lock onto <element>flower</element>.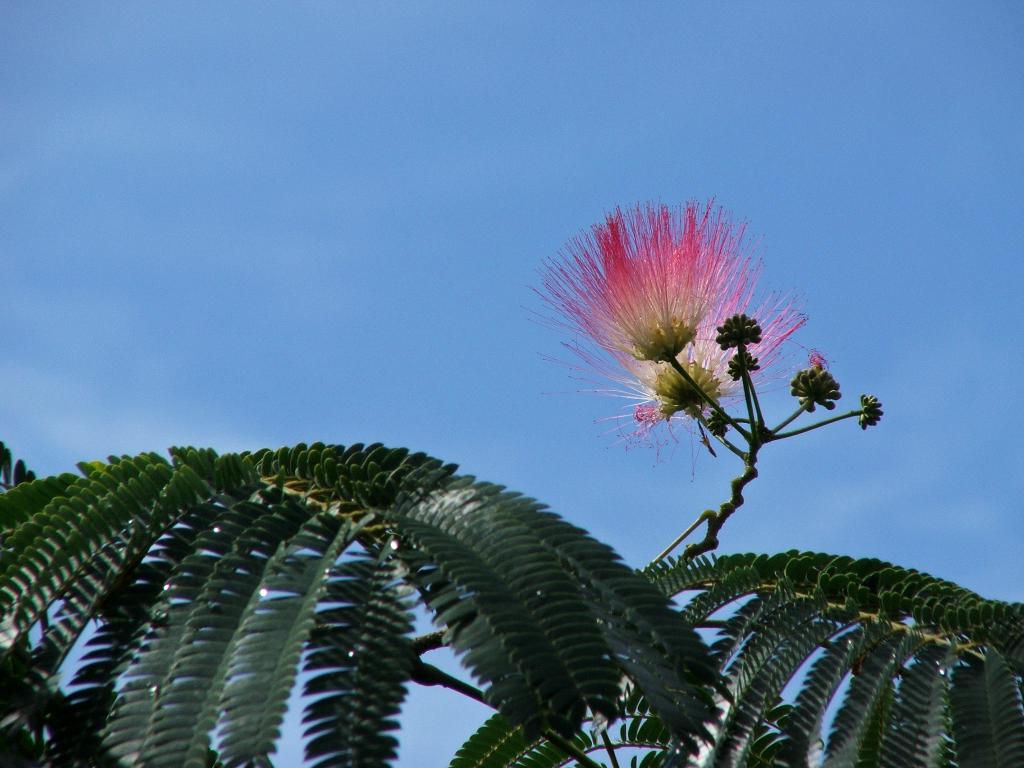
Locked: select_region(527, 193, 771, 416).
